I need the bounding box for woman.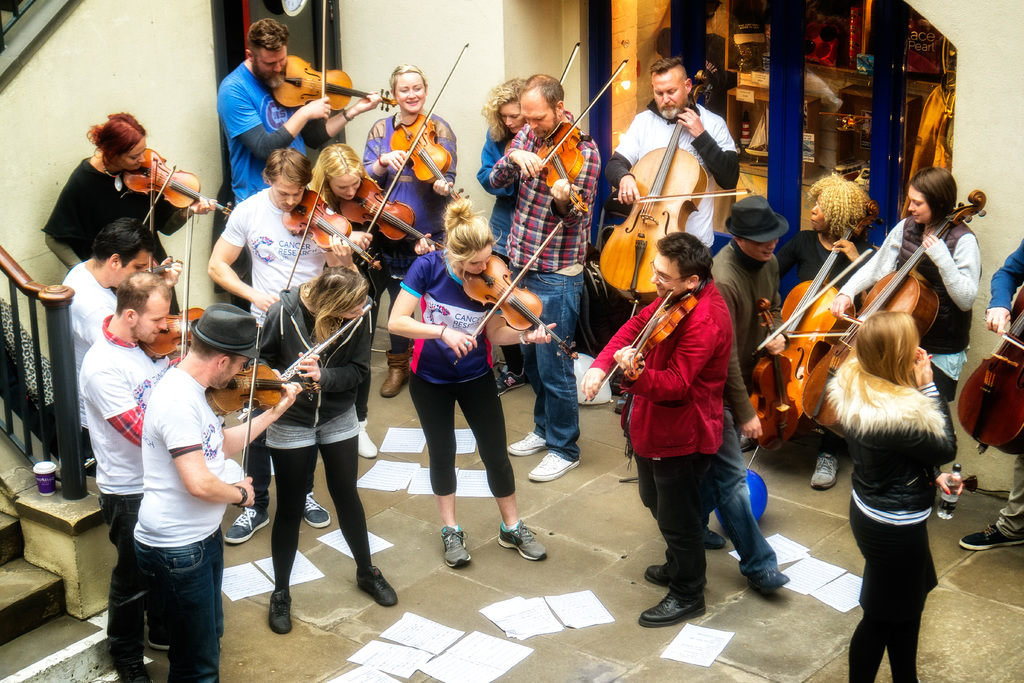
Here it is: 470, 73, 532, 393.
